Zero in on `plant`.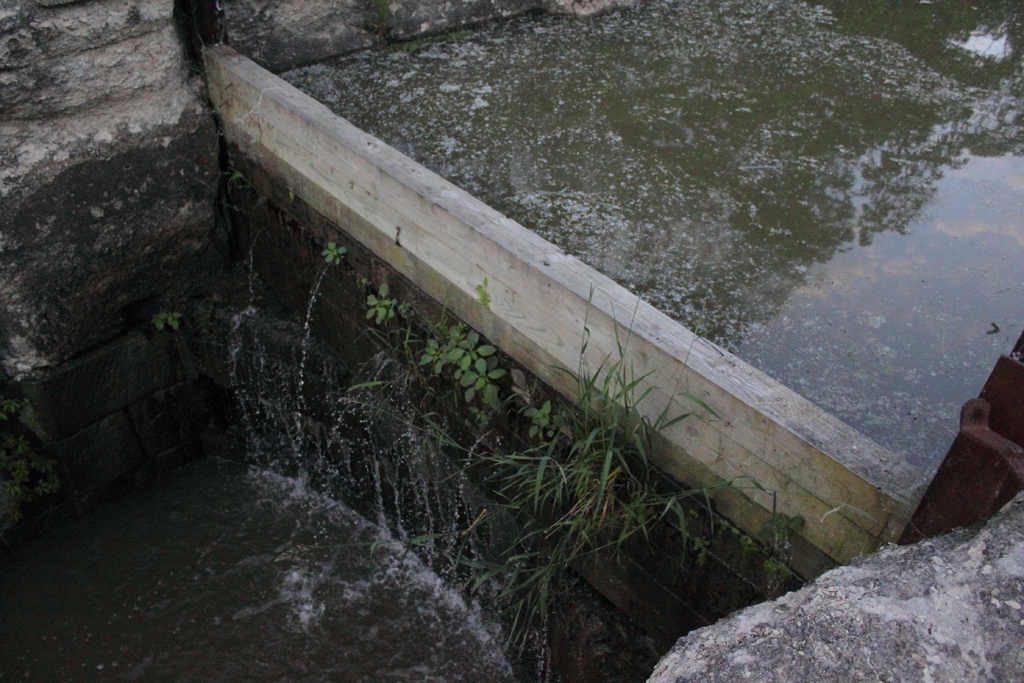
Zeroed in: box(750, 491, 811, 551).
